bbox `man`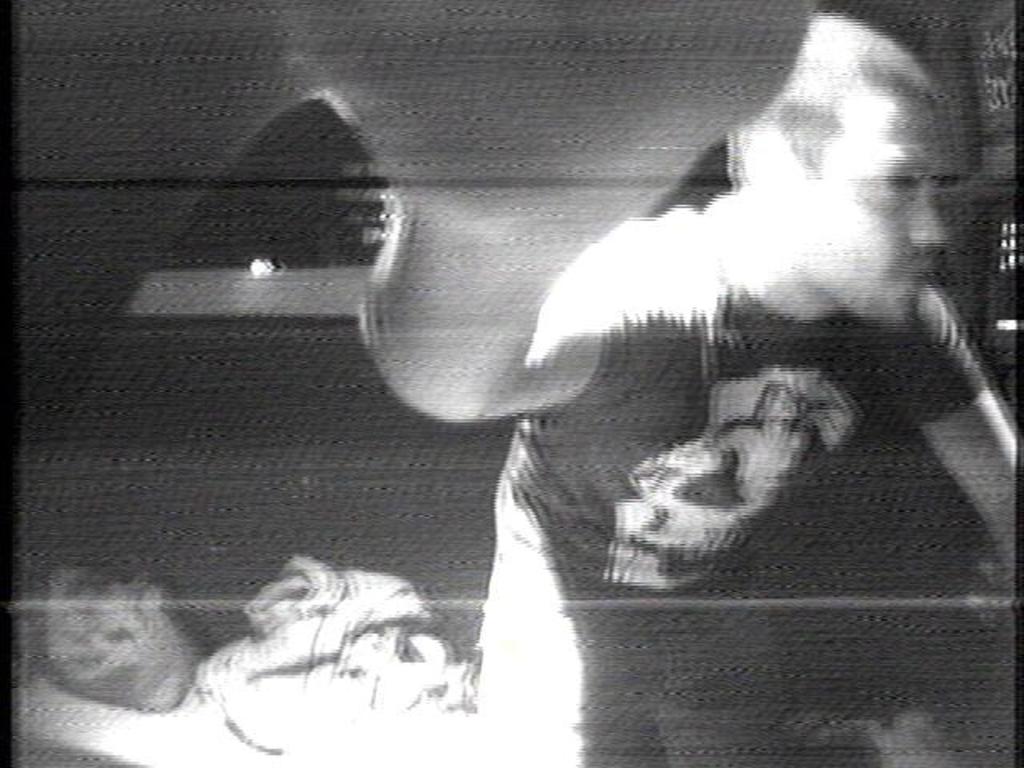
Rect(402, 37, 1014, 702)
